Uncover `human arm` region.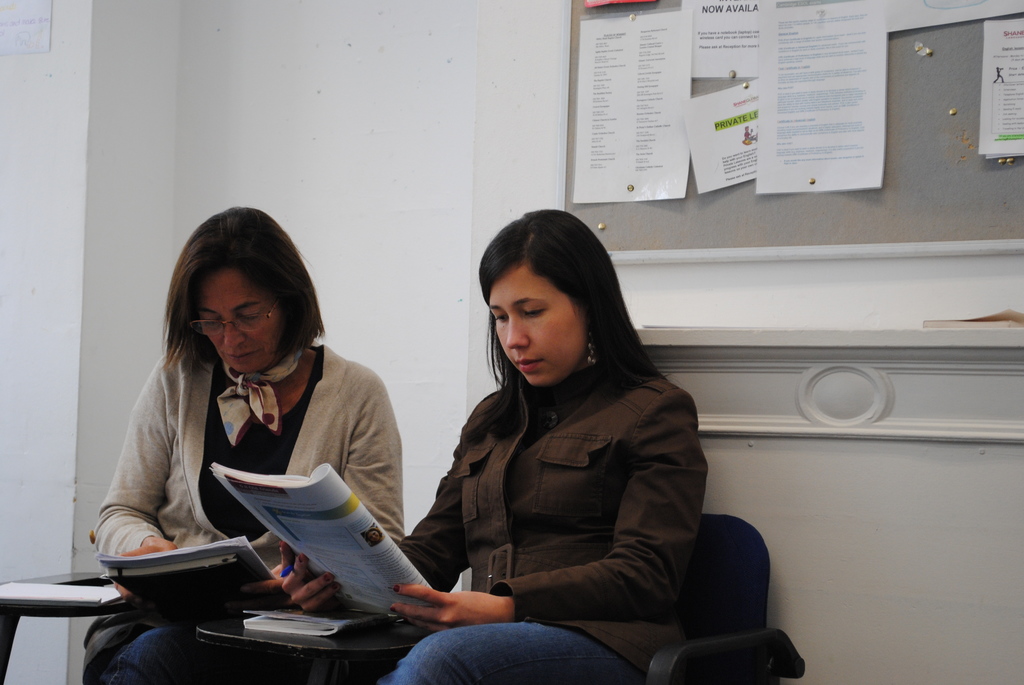
Uncovered: (x1=273, y1=365, x2=390, y2=614).
